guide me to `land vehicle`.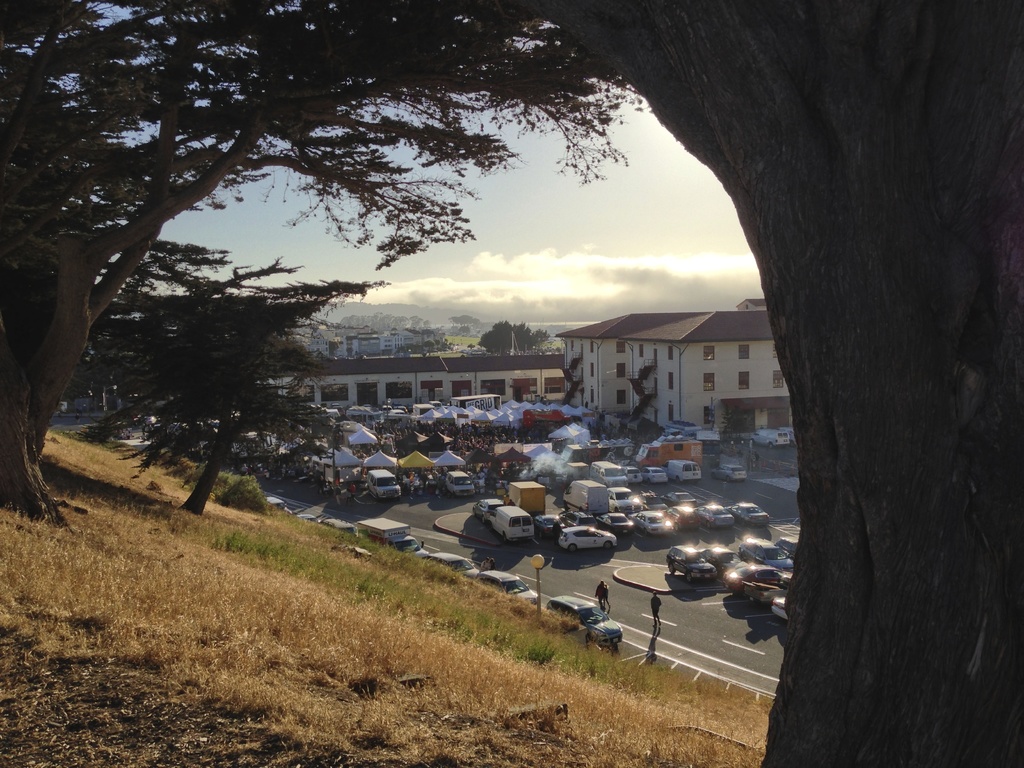
Guidance: bbox=[607, 511, 637, 533].
